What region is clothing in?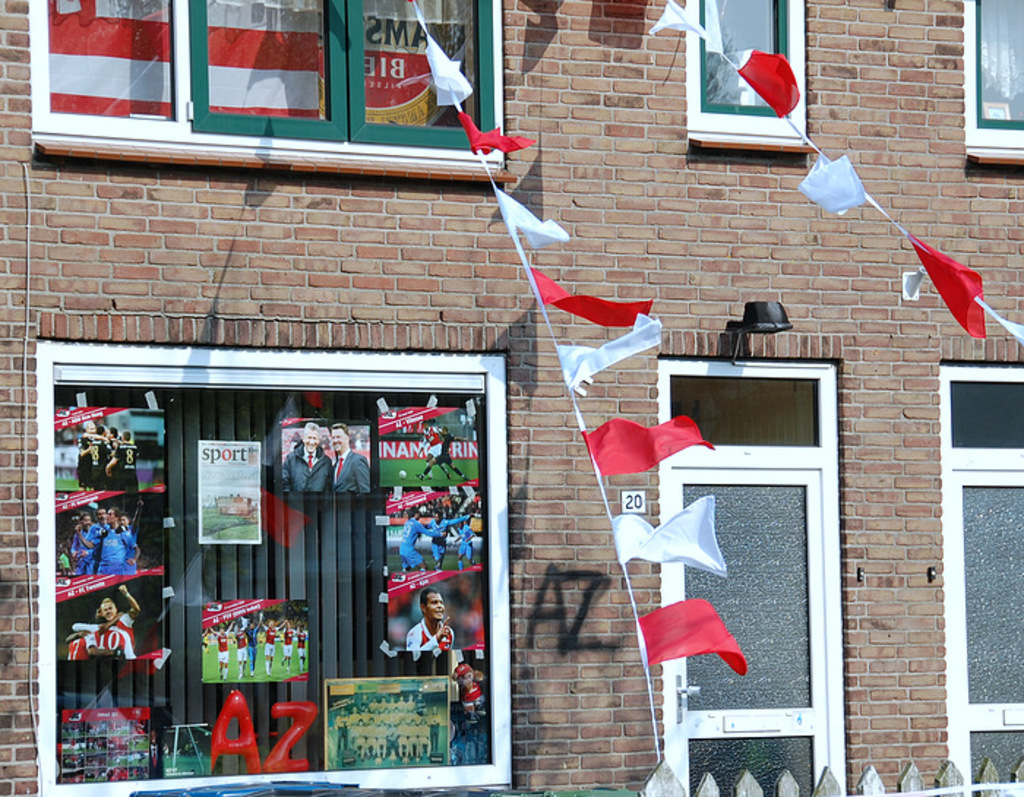
<region>86, 428, 111, 494</region>.
